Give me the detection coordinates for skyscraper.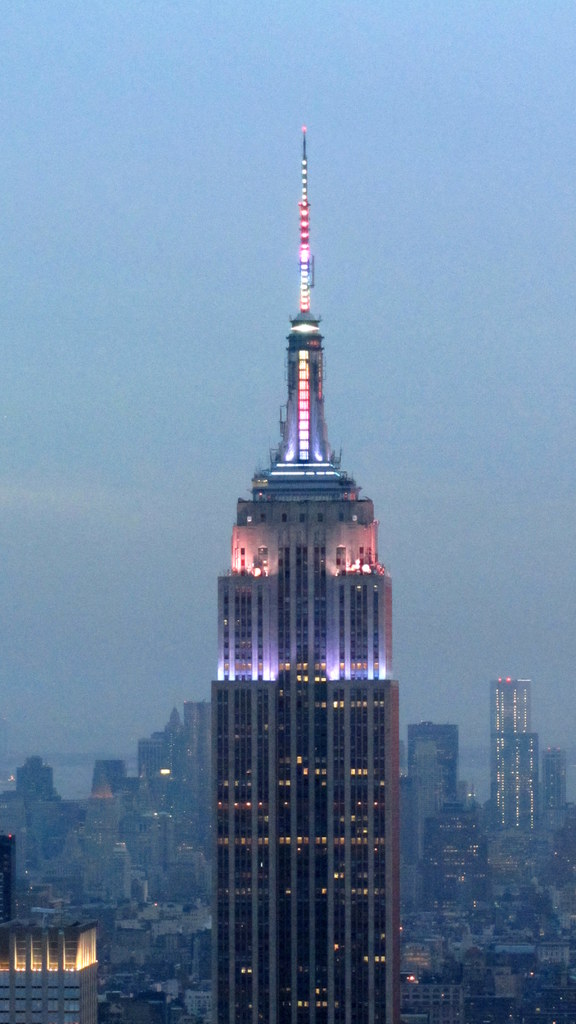
530:748:568:829.
